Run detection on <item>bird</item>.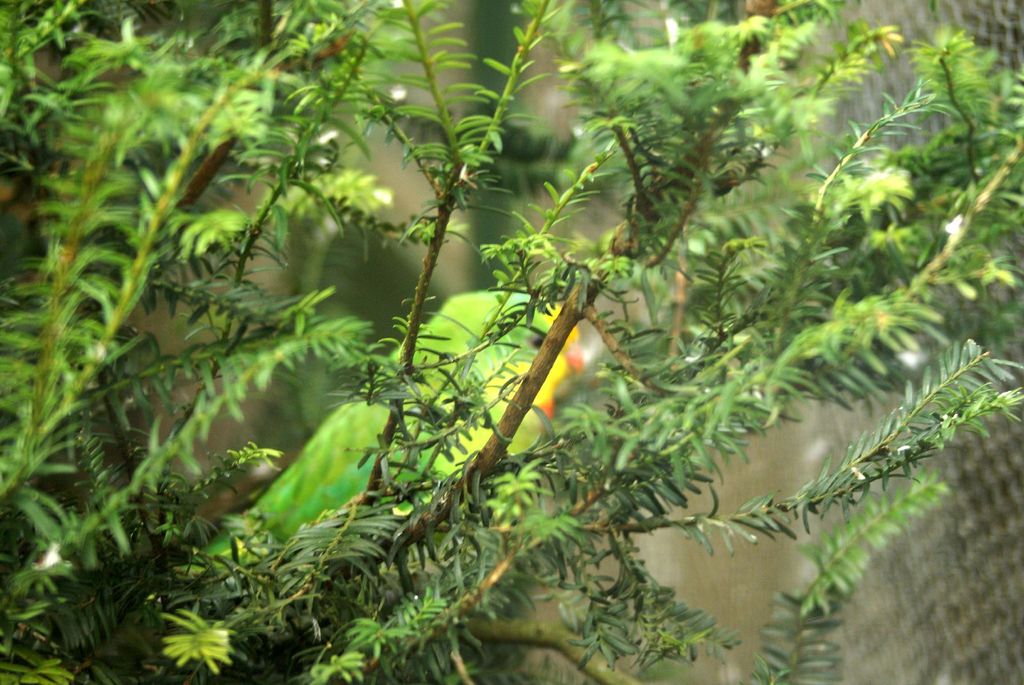
Result: select_region(176, 285, 593, 575).
